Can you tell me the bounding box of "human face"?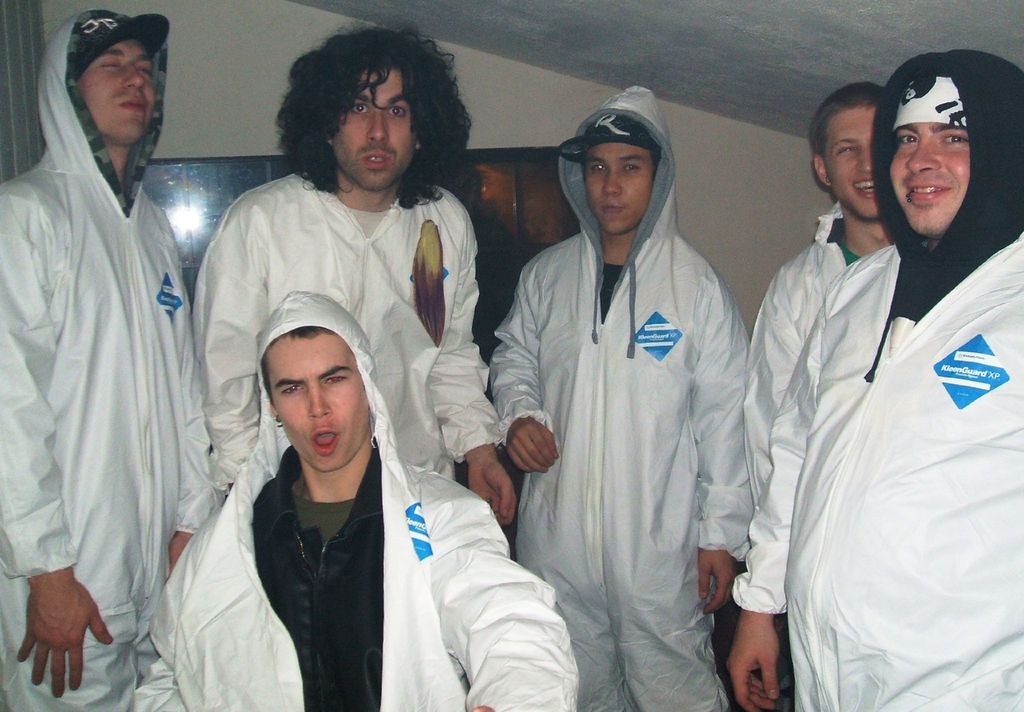
l=330, t=68, r=419, b=188.
